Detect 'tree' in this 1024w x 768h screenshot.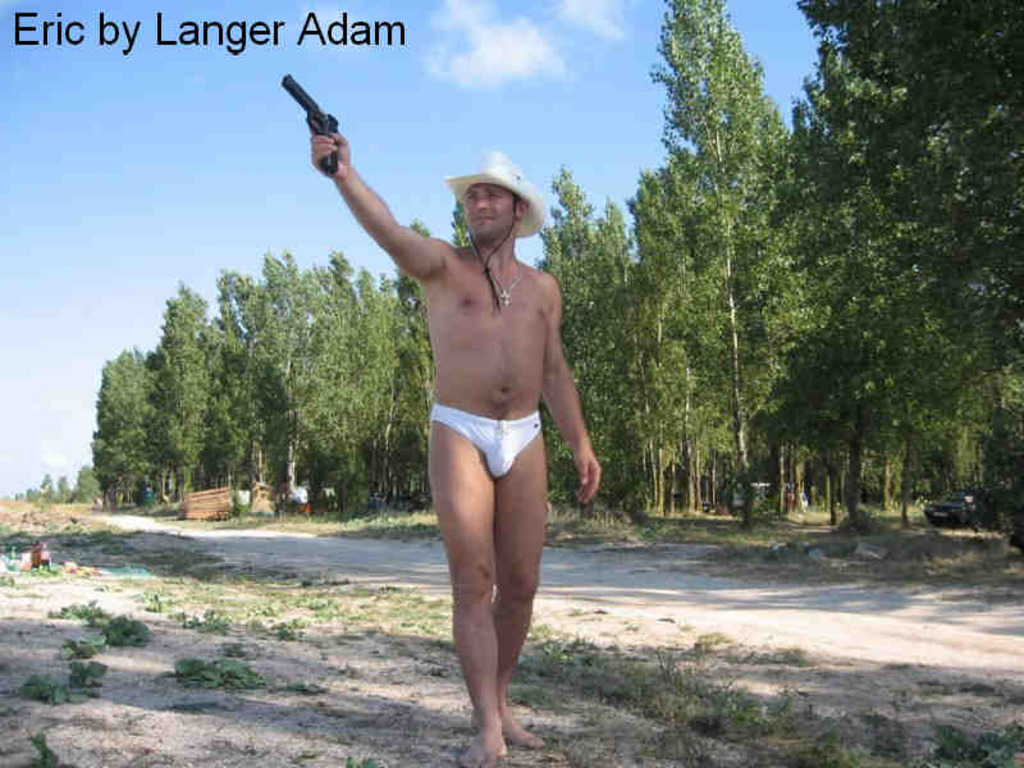
Detection: [365,266,401,503].
